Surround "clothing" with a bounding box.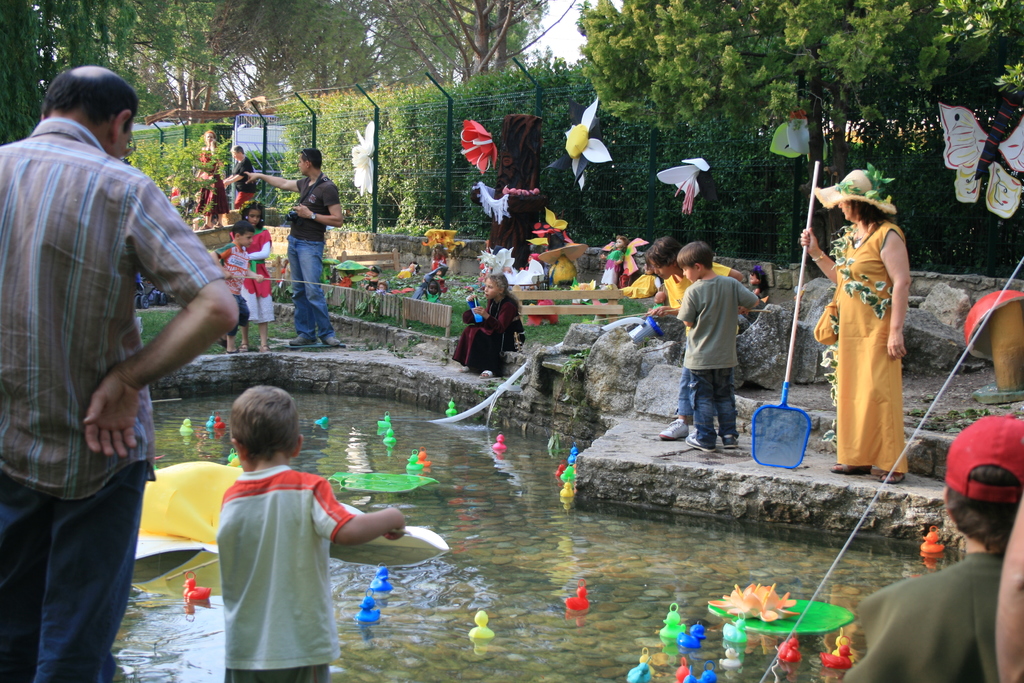
bbox=[664, 261, 732, 327].
